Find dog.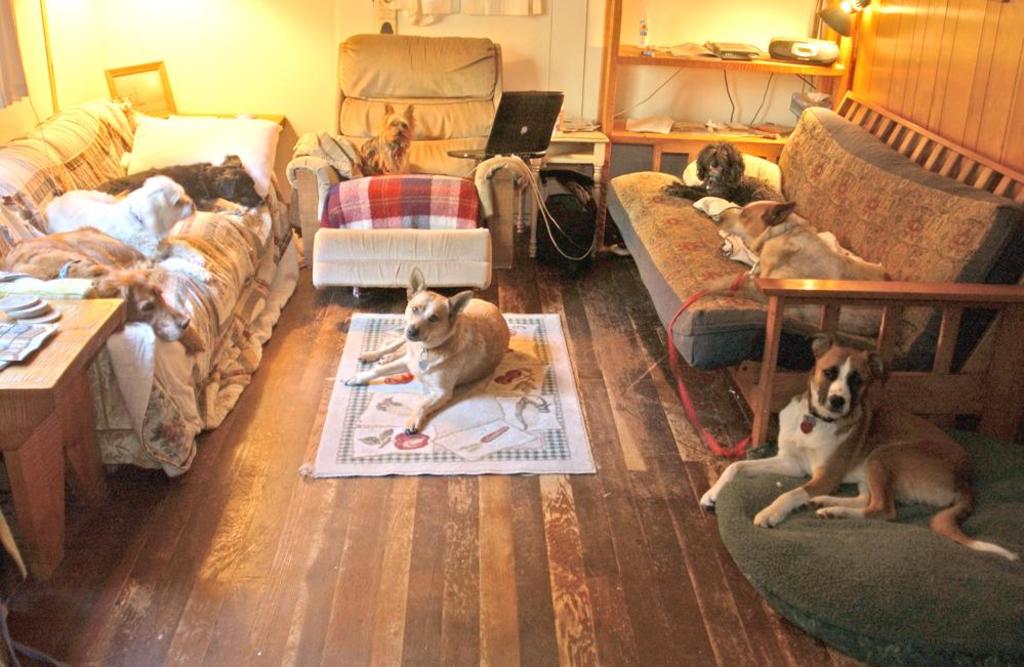
<region>358, 98, 420, 179</region>.
